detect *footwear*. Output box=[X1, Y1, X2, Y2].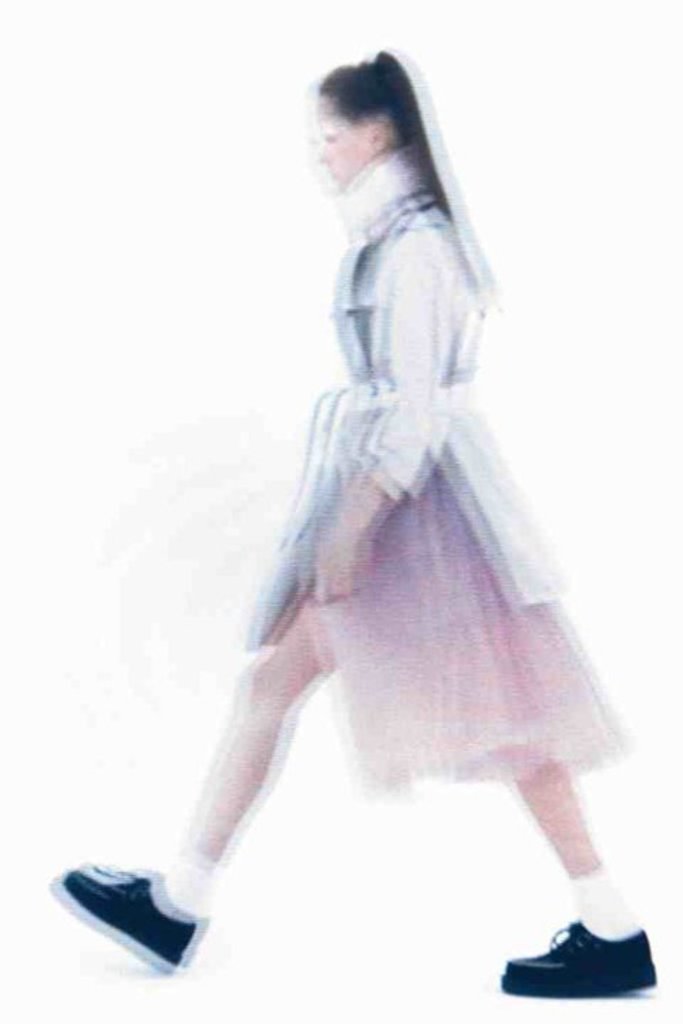
box=[499, 916, 666, 1003].
